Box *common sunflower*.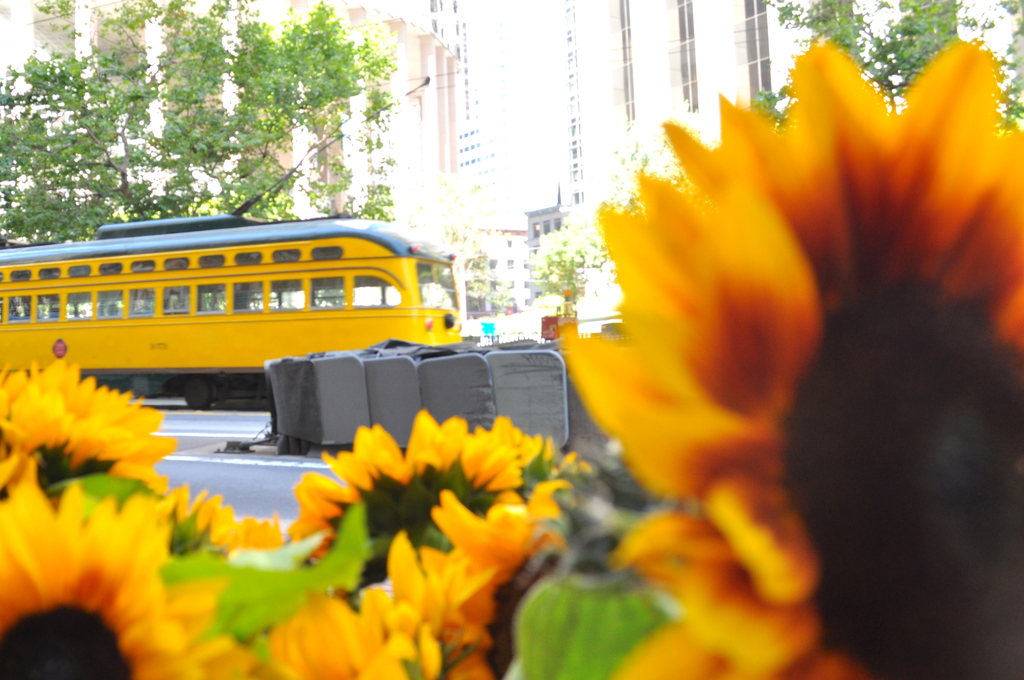
557:44:1023:679.
